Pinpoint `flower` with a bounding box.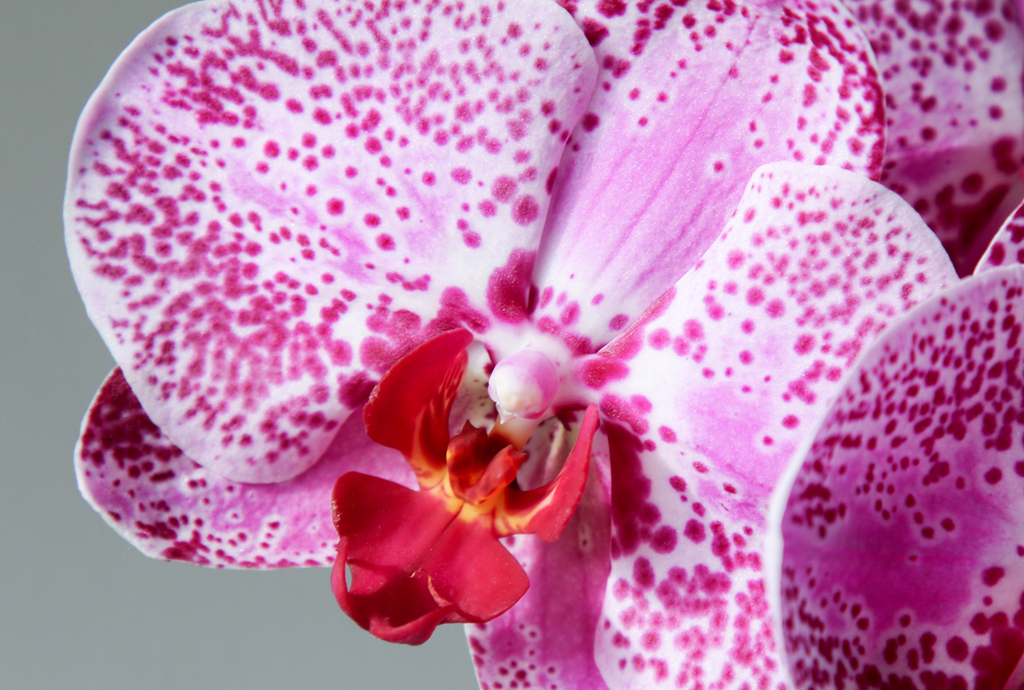
(left=72, top=0, right=1023, bottom=689).
